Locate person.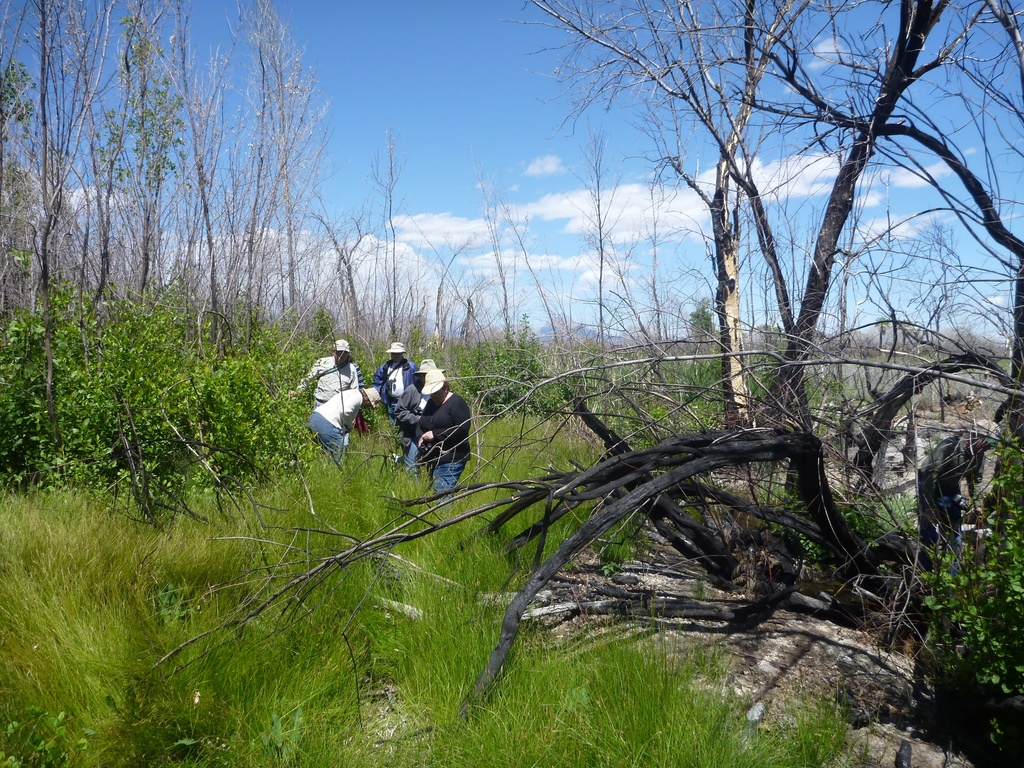
Bounding box: (378, 343, 419, 419).
